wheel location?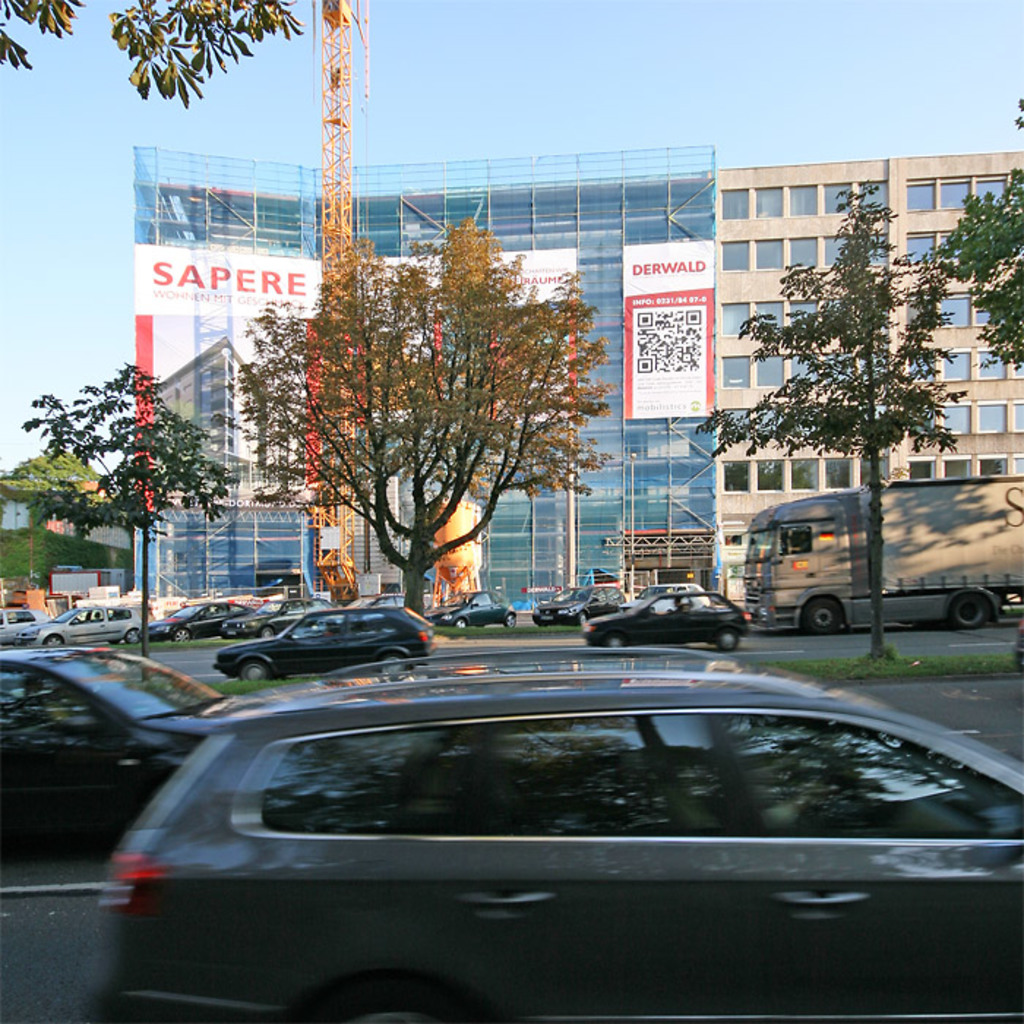
[797, 595, 835, 636]
